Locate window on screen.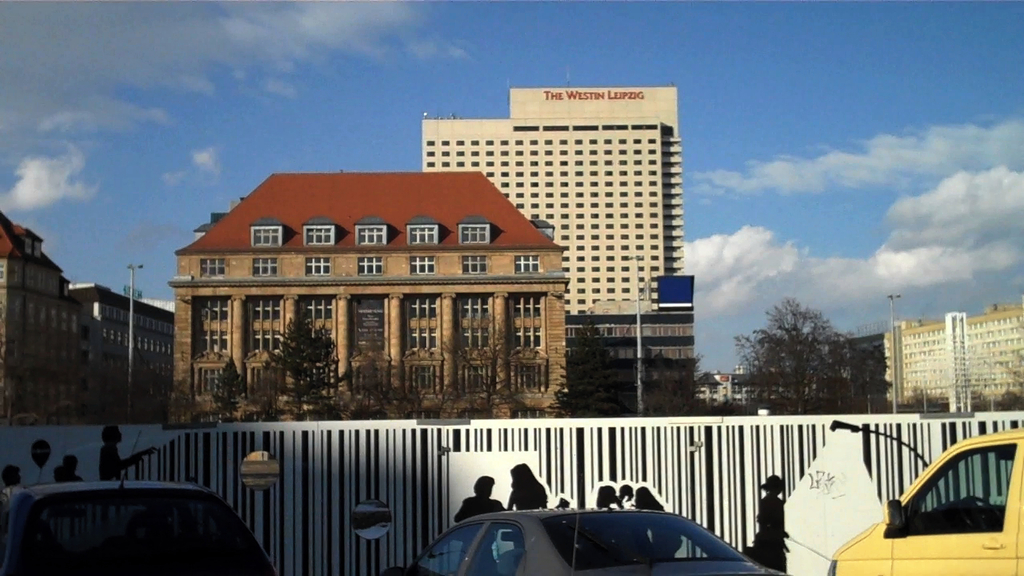
On screen at <box>466,255,490,276</box>.
